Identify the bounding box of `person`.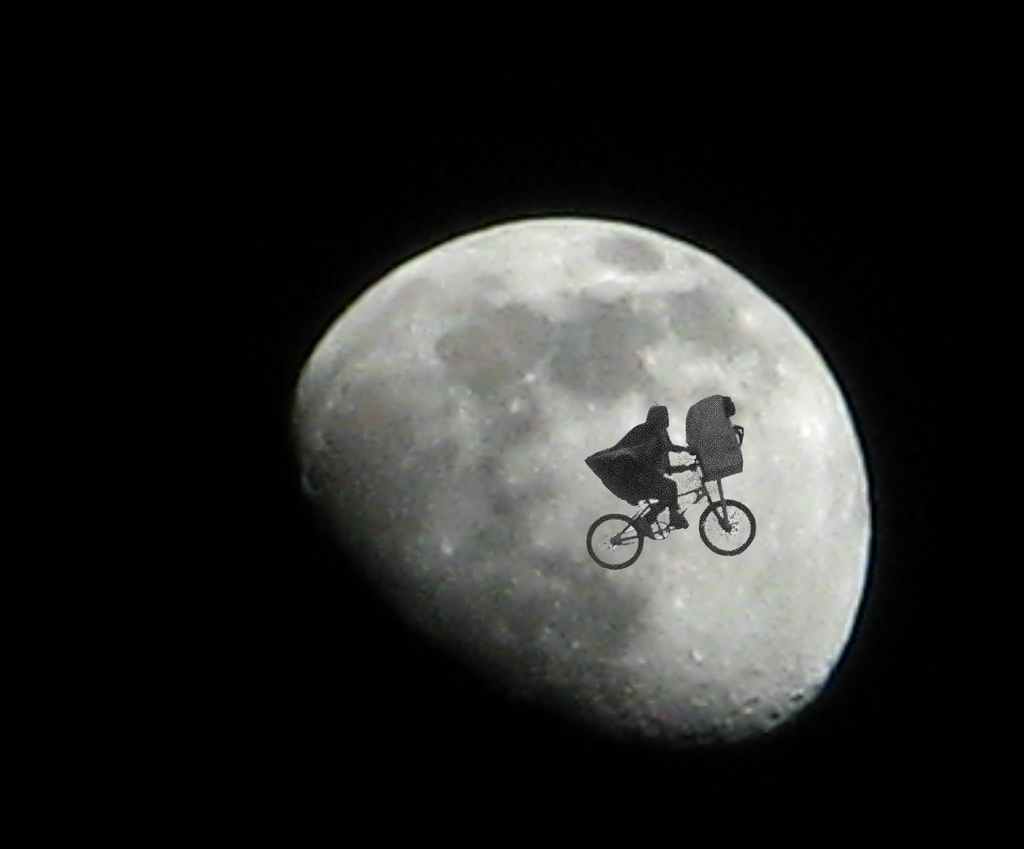
579 402 701 528.
